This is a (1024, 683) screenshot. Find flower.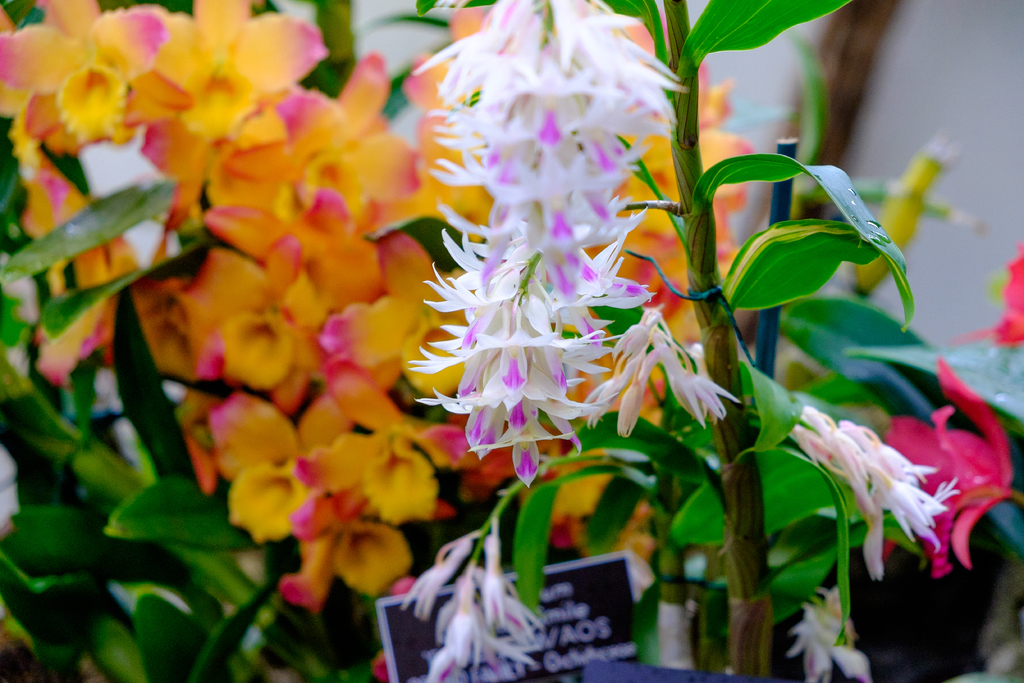
Bounding box: bbox=[867, 357, 1023, 604].
